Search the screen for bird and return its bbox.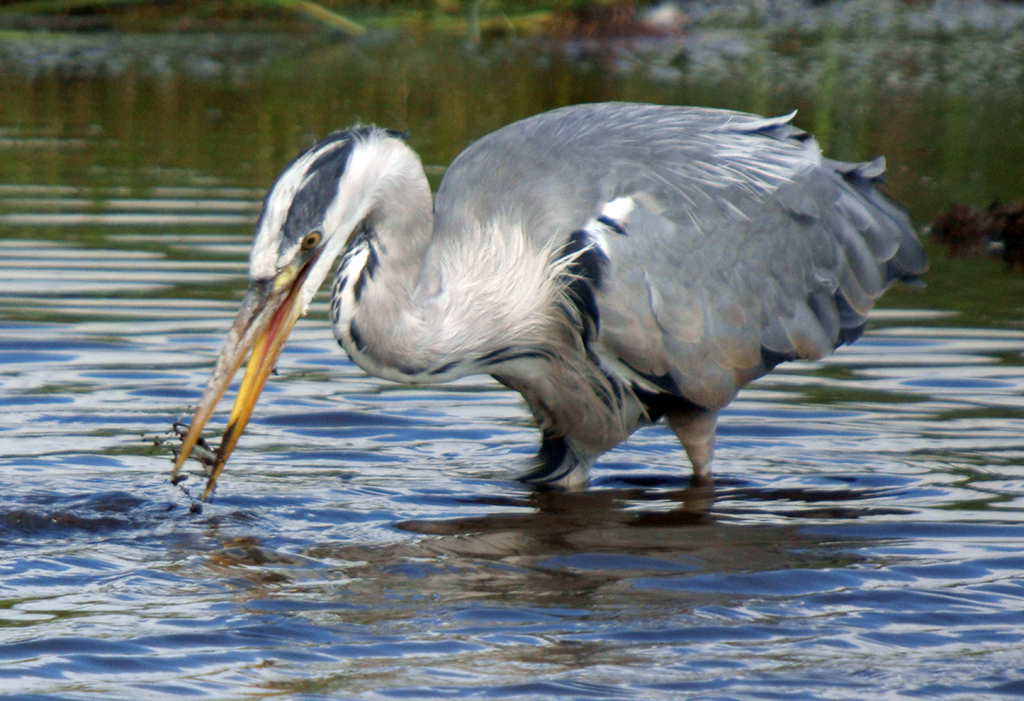
Found: <box>209,101,921,512</box>.
